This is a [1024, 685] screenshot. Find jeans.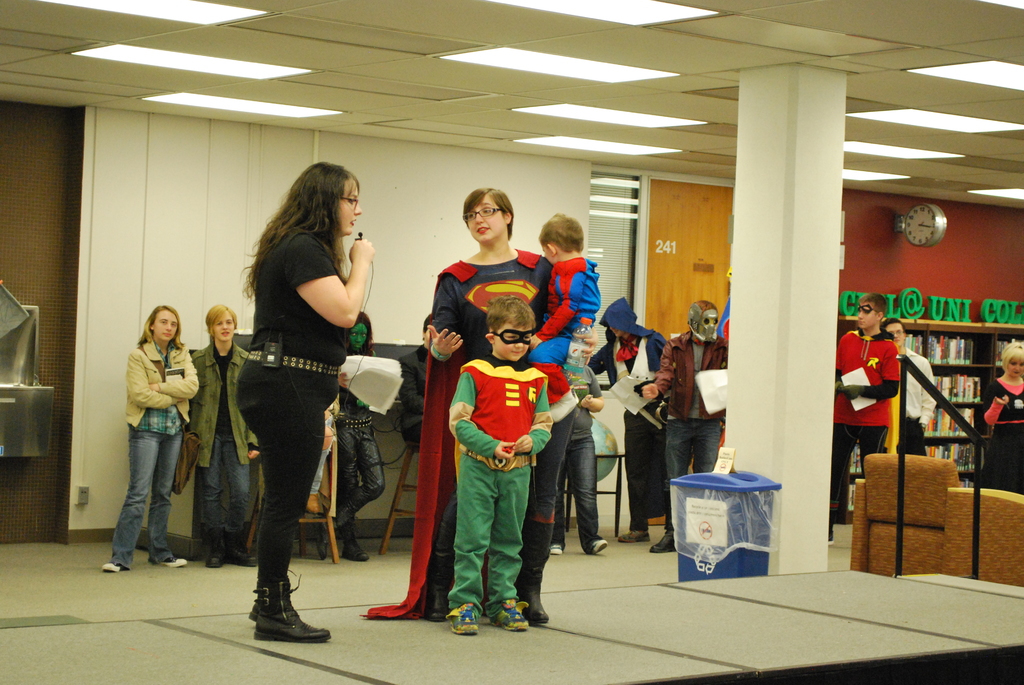
Bounding box: [669, 417, 730, 482].
